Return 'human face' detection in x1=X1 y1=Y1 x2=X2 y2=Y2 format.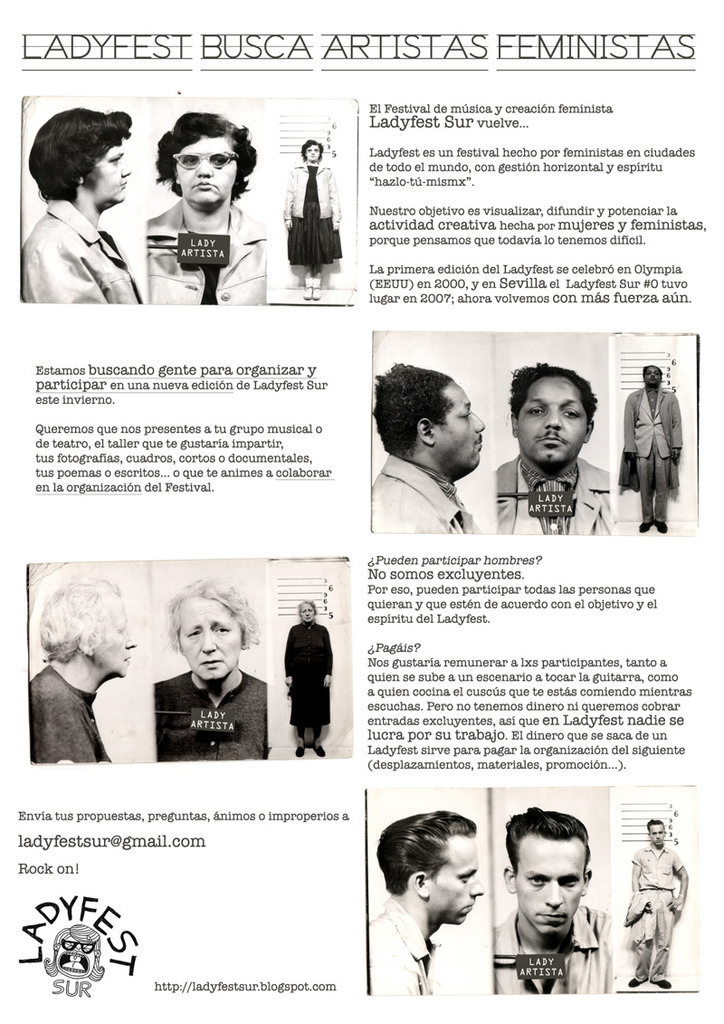
x1=176 y1=602 x2=243 y2=682.
